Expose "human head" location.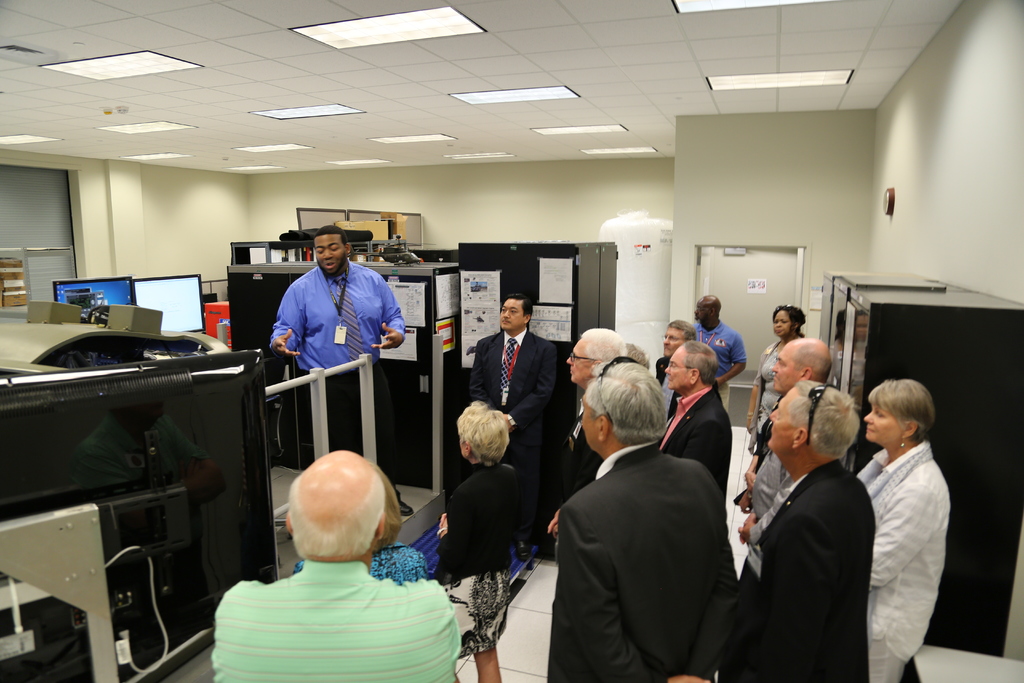
Exposed at {"left": 582, "top": 362, "right": 666, "bottom": 459}.
